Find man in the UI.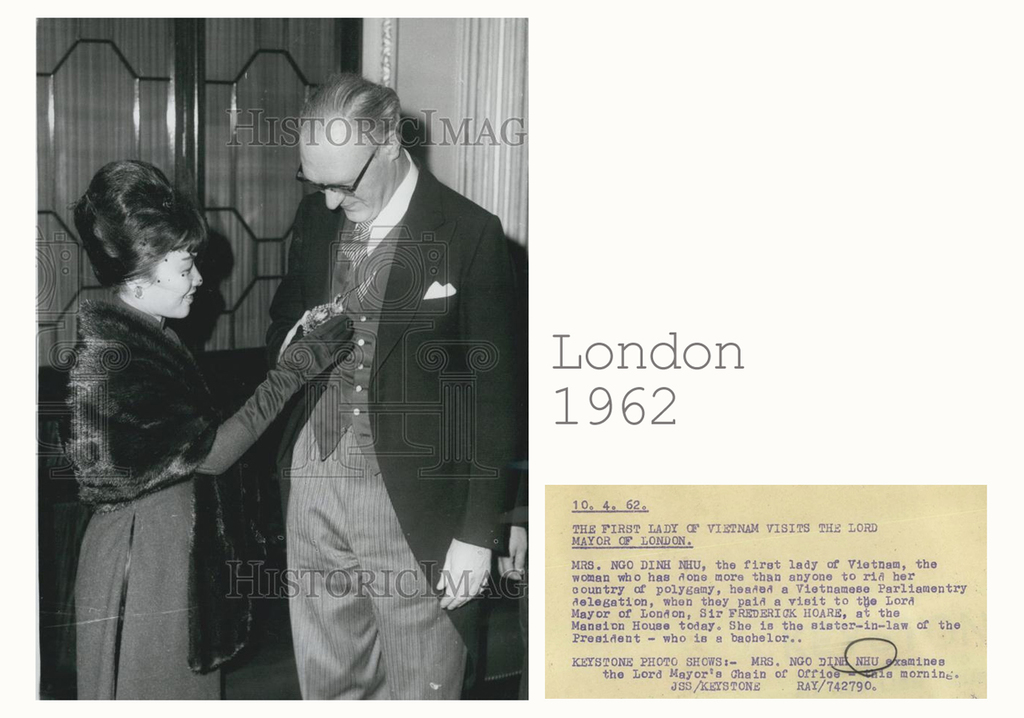
UI element at bbox=(245, 71, 531, 708).
